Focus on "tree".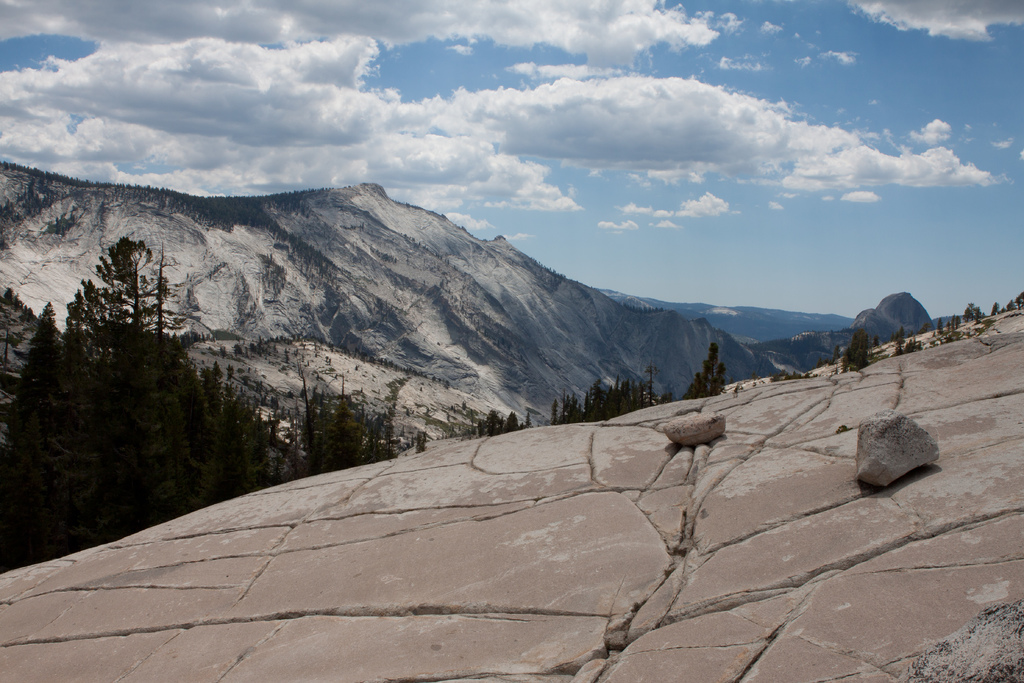
Focused at left=938, top=322, right=945, bottom=336.
